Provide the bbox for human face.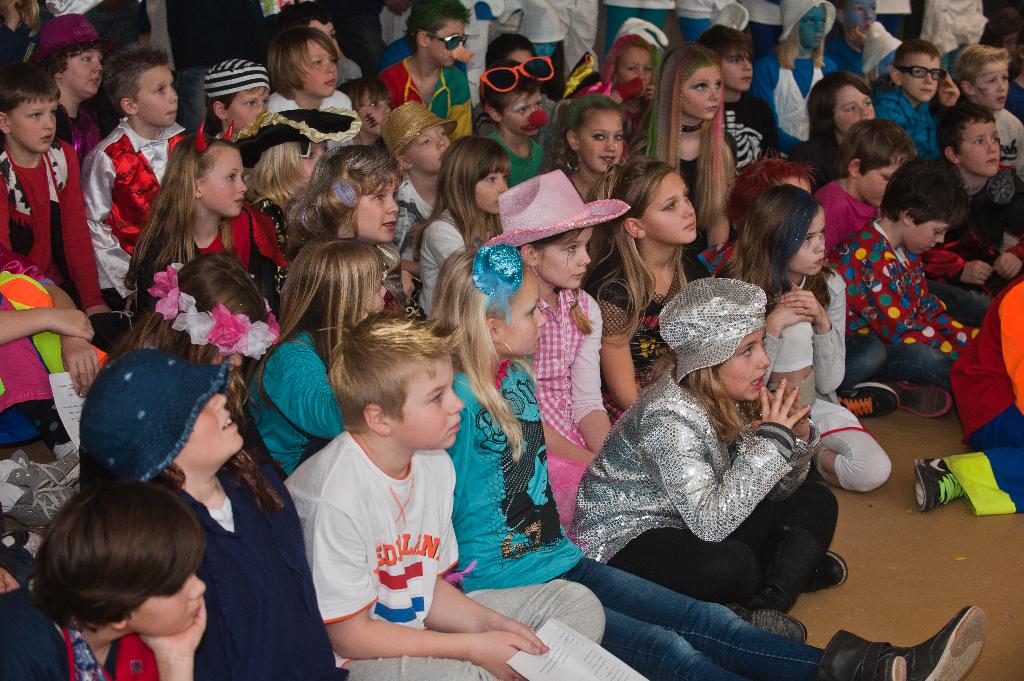
bbox=[643, 172, 695, 248].
